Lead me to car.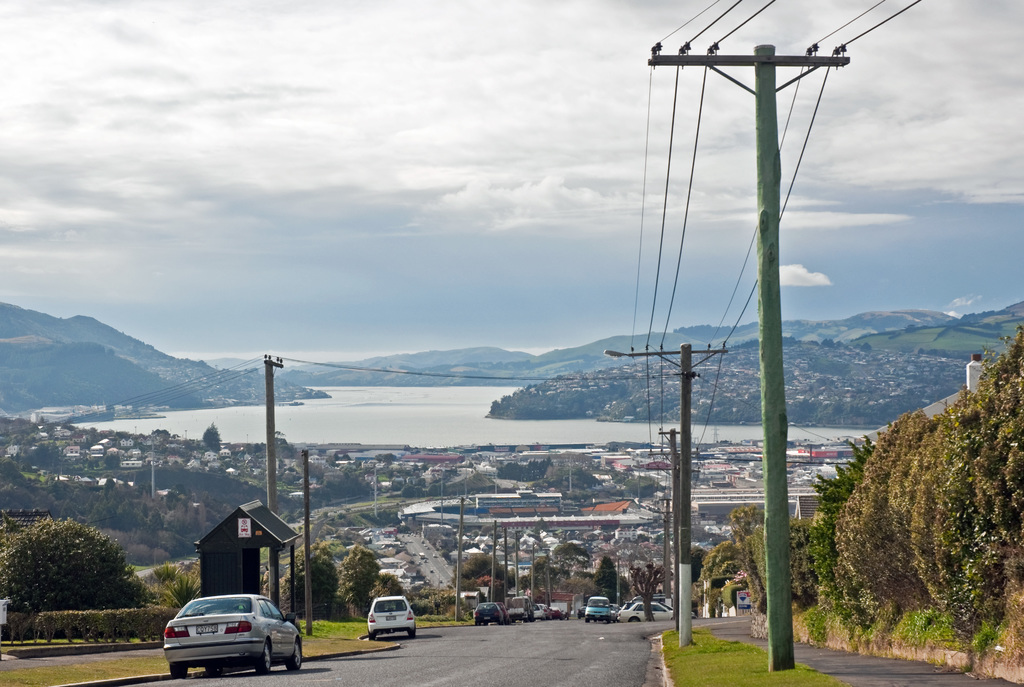
Lead to {"x1": 623, "y1": 602, "x2": 668, "y2": 617}.
